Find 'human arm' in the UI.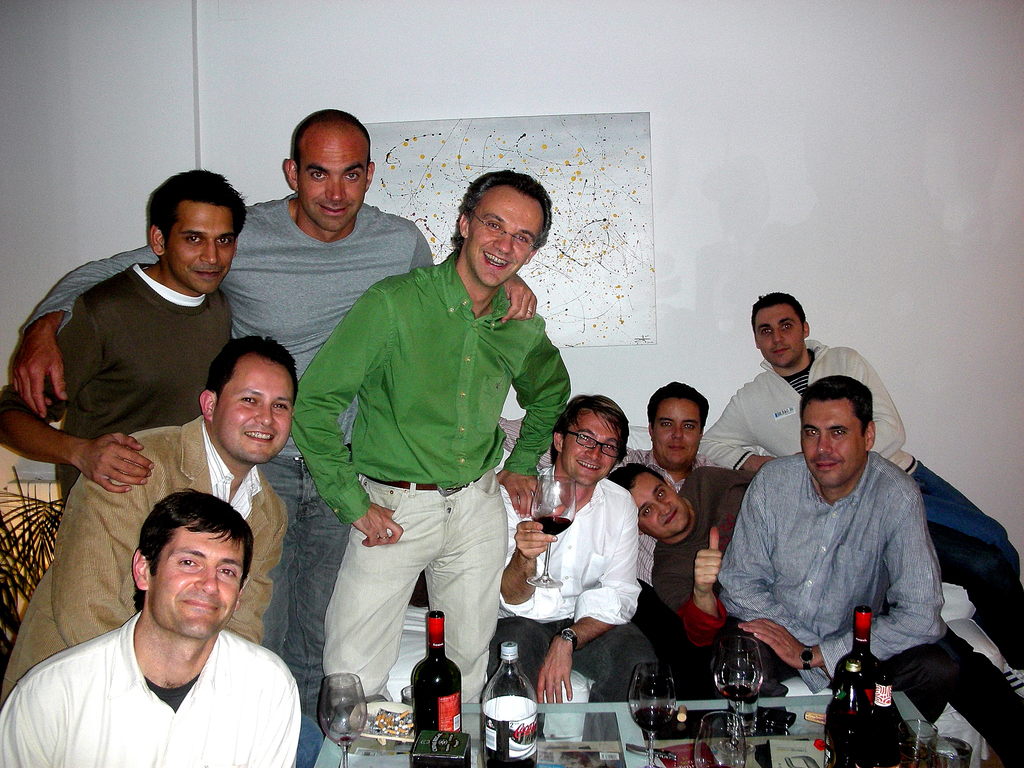
UI element at box(47, 424, 172, 644).
